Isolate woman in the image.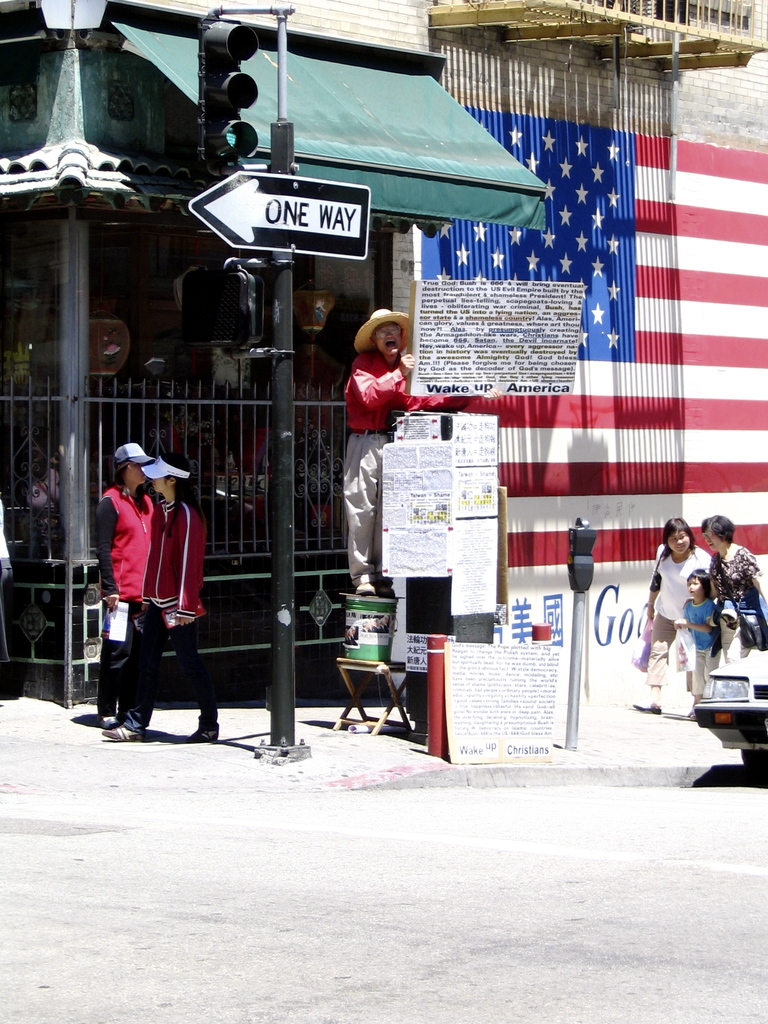
Isolated region: detection(643, 513, 714, 714).
